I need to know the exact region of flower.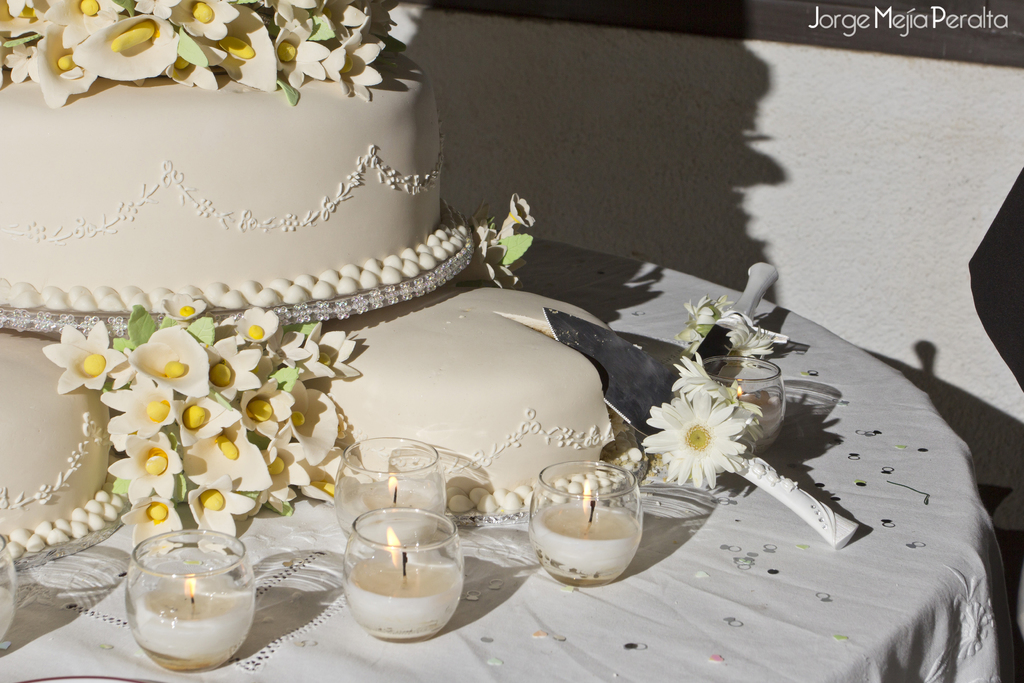
Region: select_region(127, 323, 216, 397).
